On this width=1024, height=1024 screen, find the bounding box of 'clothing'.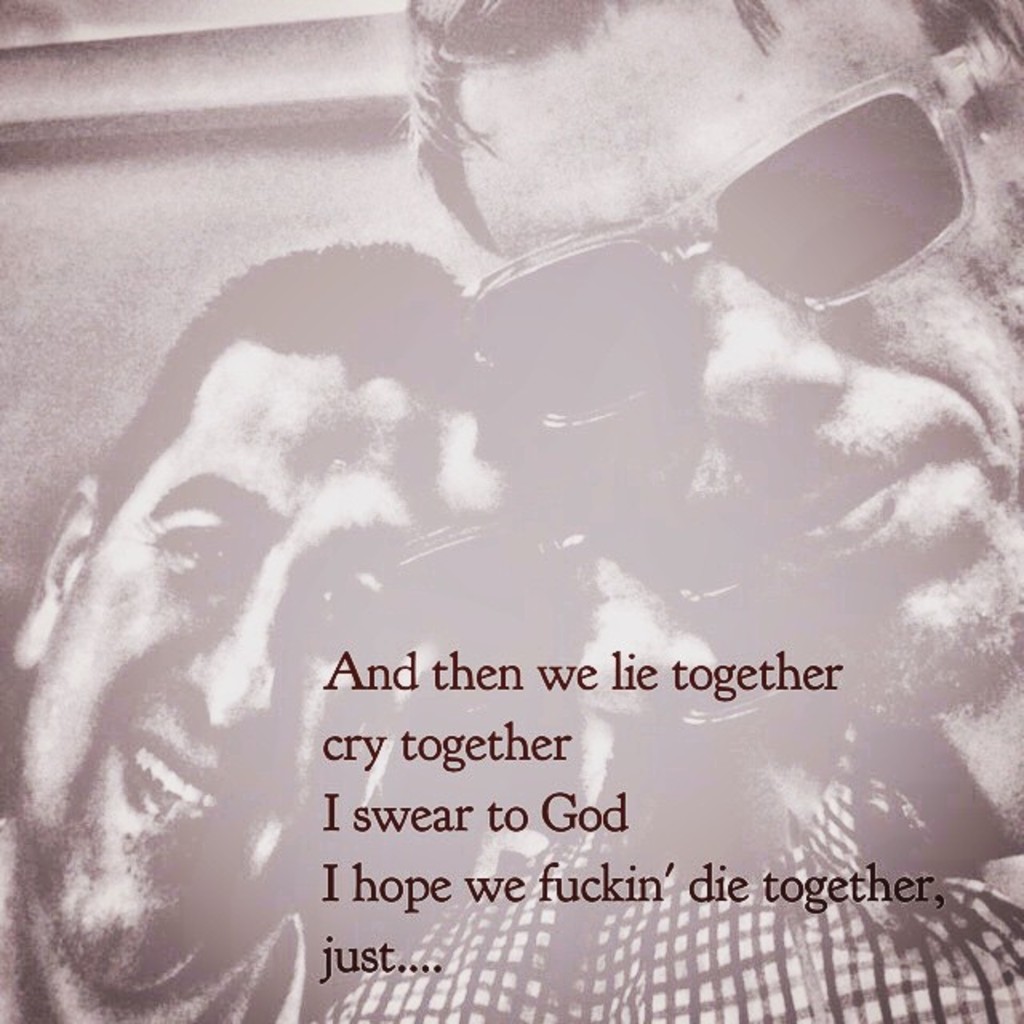
Bounding box: locate(344, 702, 1022, 1022).
